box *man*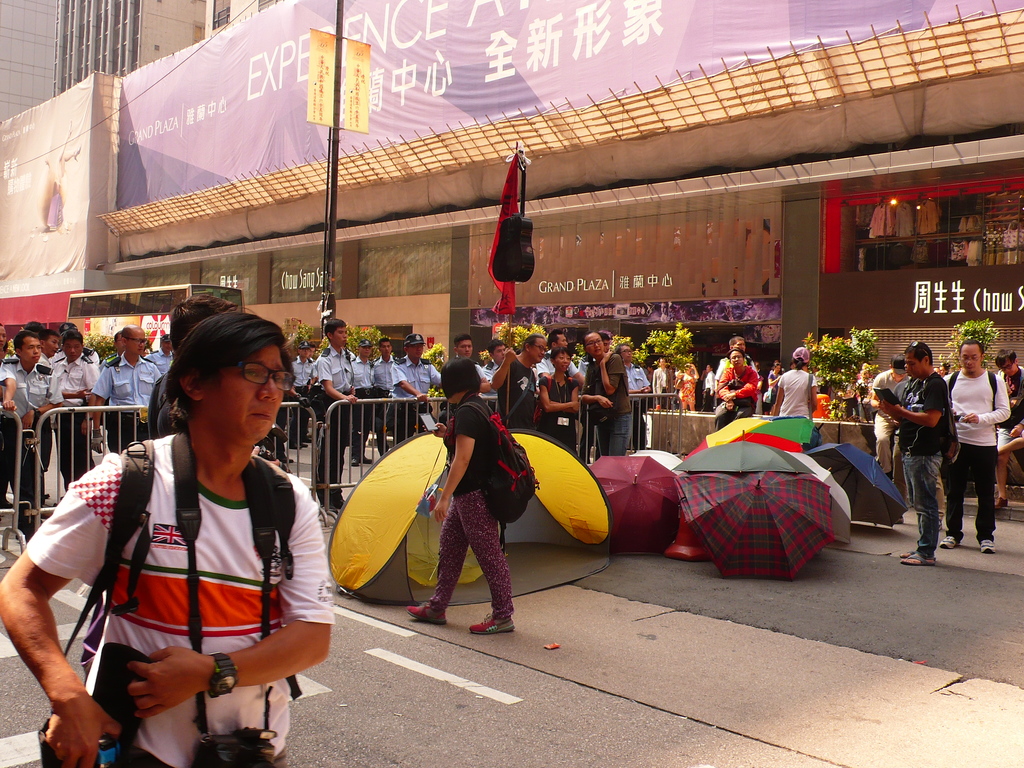
bbox=[536, 322, 584, 380]
